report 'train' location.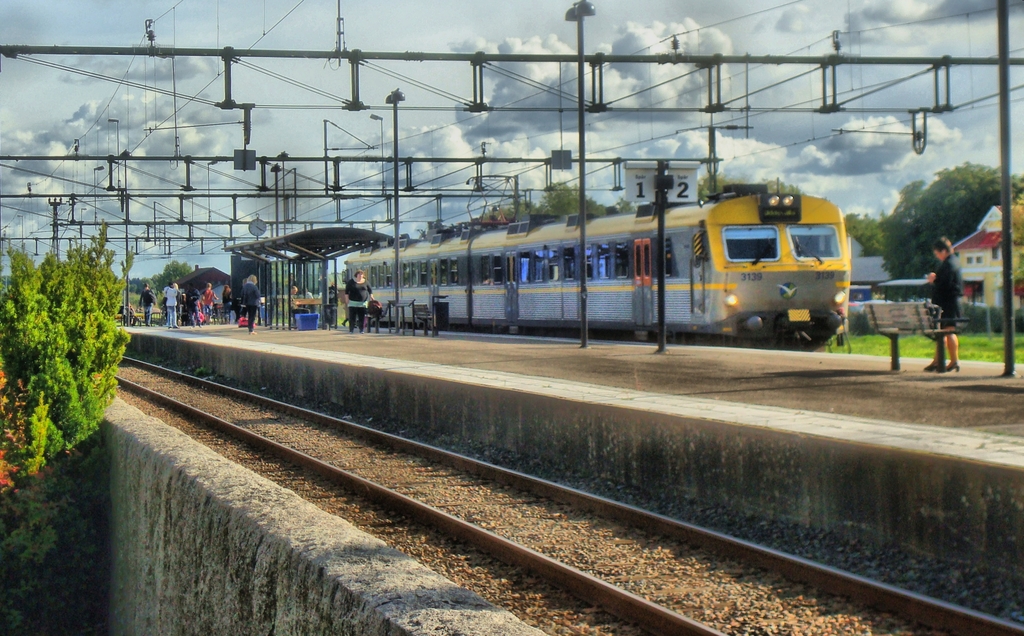
Report: (x1=337, y1=180, x2=854, y2=338).
